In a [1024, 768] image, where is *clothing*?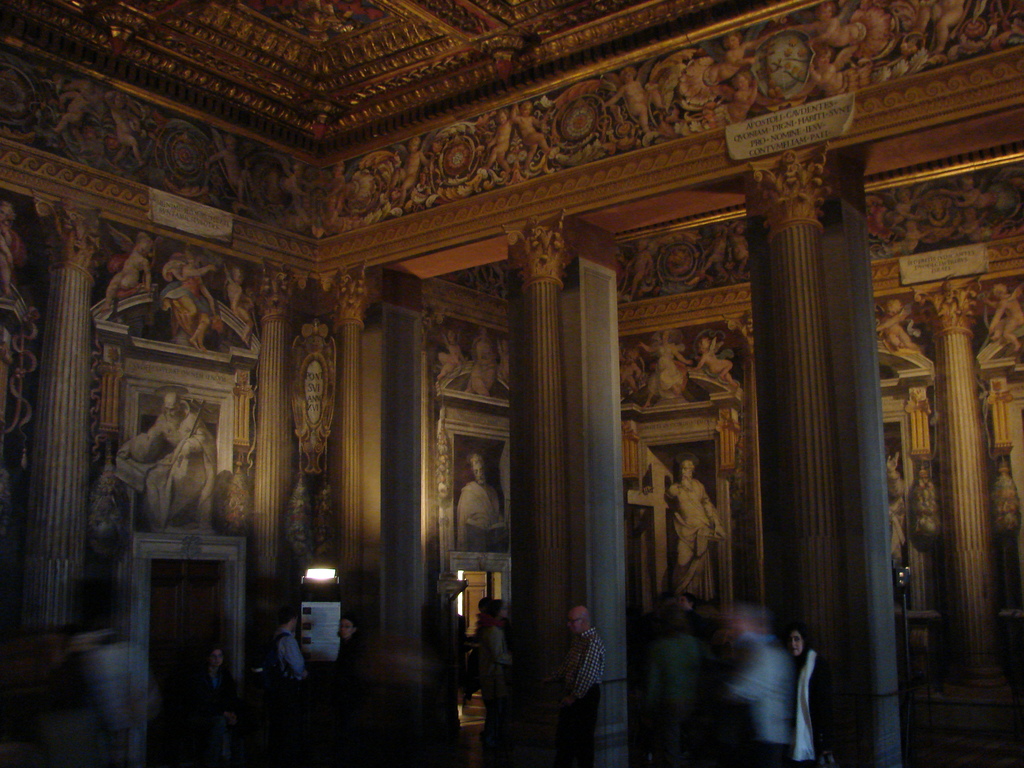
bbox(669, 475, 717, 604).
